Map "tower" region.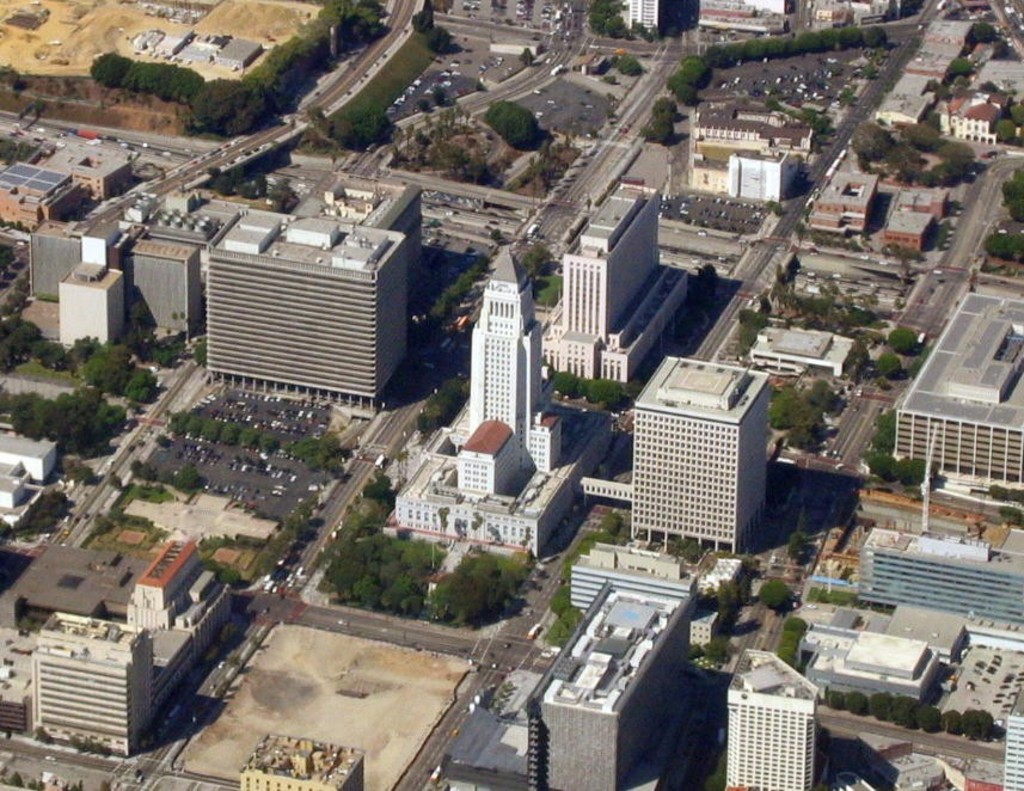
Mapped to 522,575,705,787.
